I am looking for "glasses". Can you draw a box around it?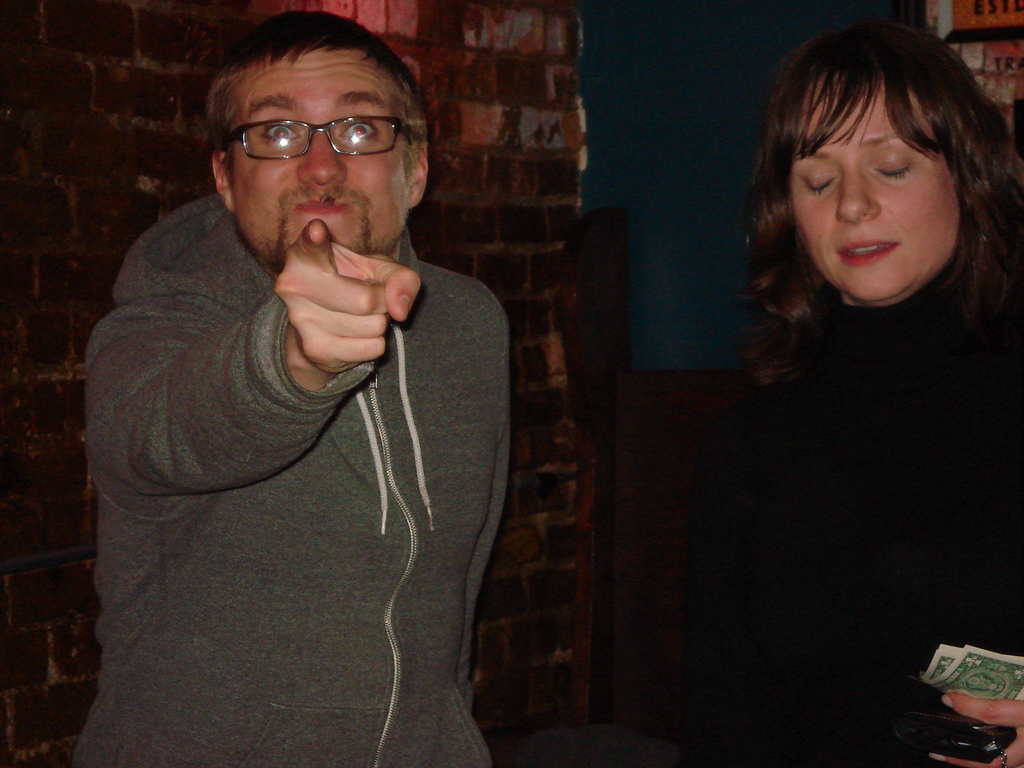
Sure, the bounding box is [x1=208, y1=98, x2=403, y2=165].
